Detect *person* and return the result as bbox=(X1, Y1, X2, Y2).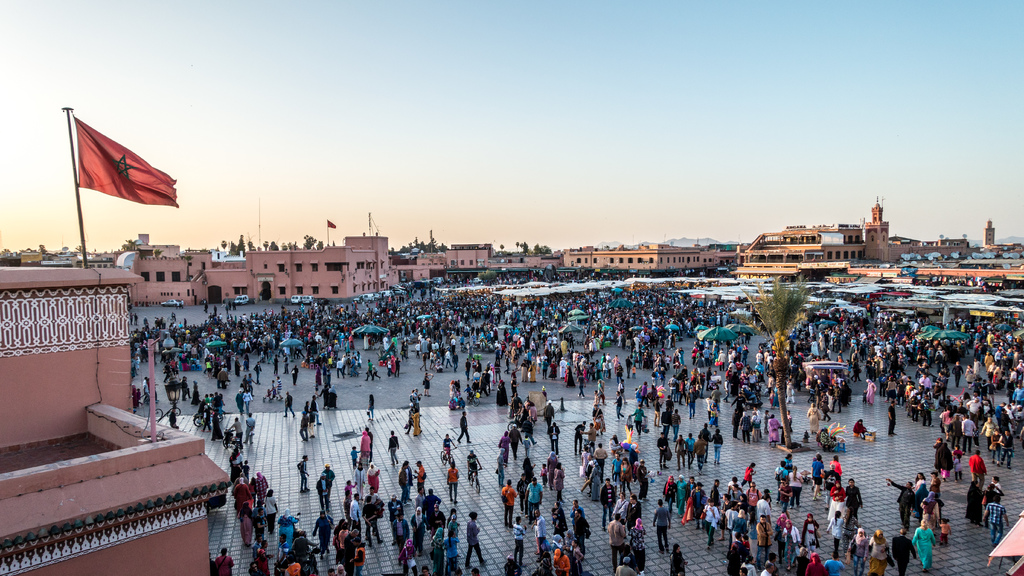
bbox=(219, 442, 257, 562).
